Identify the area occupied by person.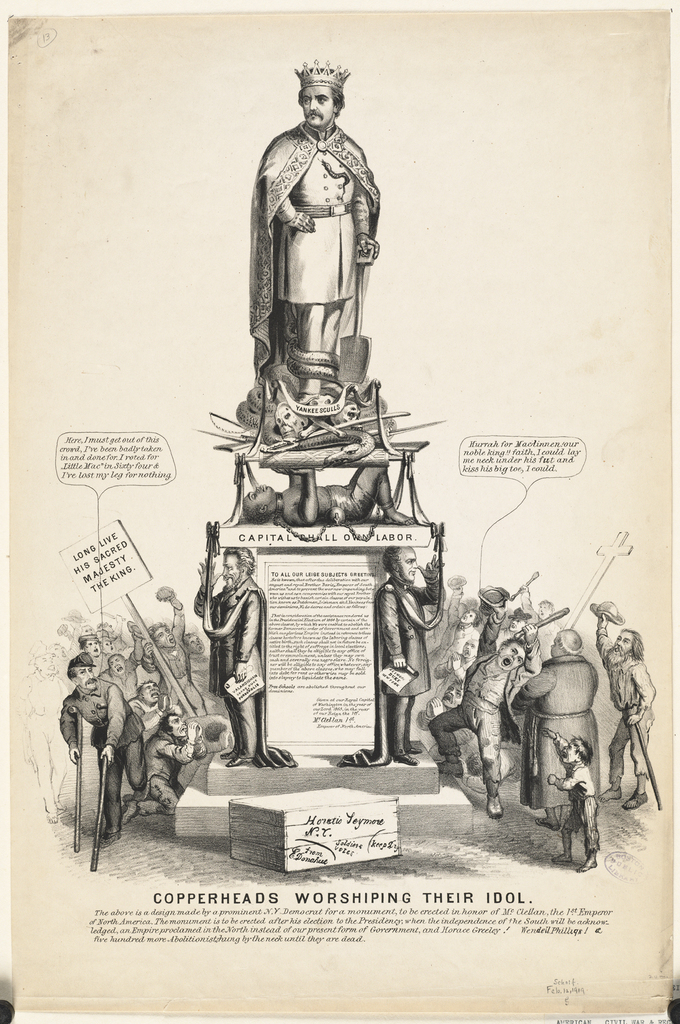
Area: rect(250, 65, 383, 395).
